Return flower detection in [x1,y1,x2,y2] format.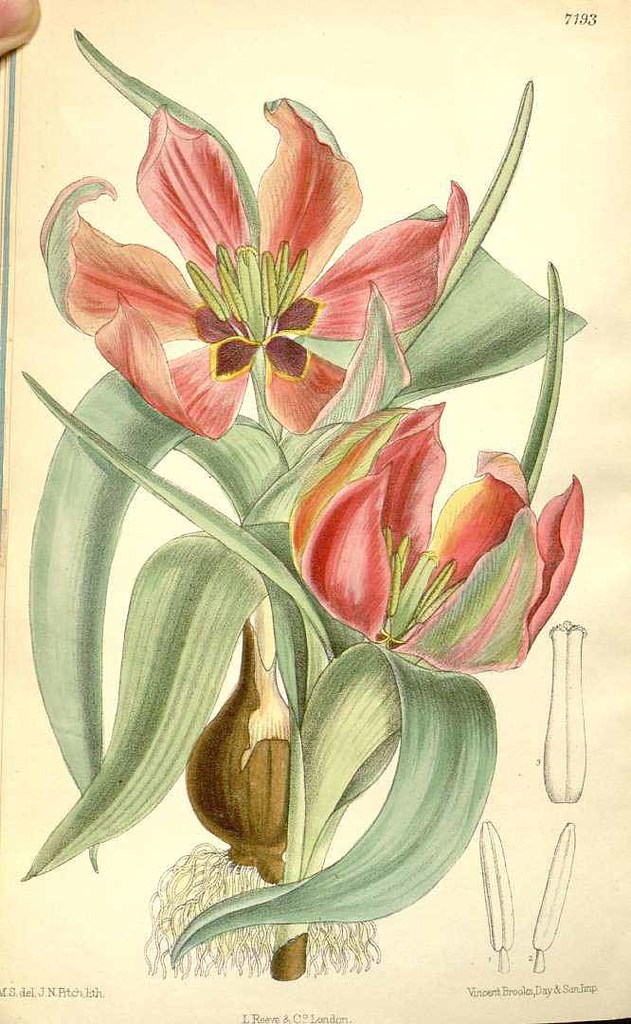
[32,57,535,539].
